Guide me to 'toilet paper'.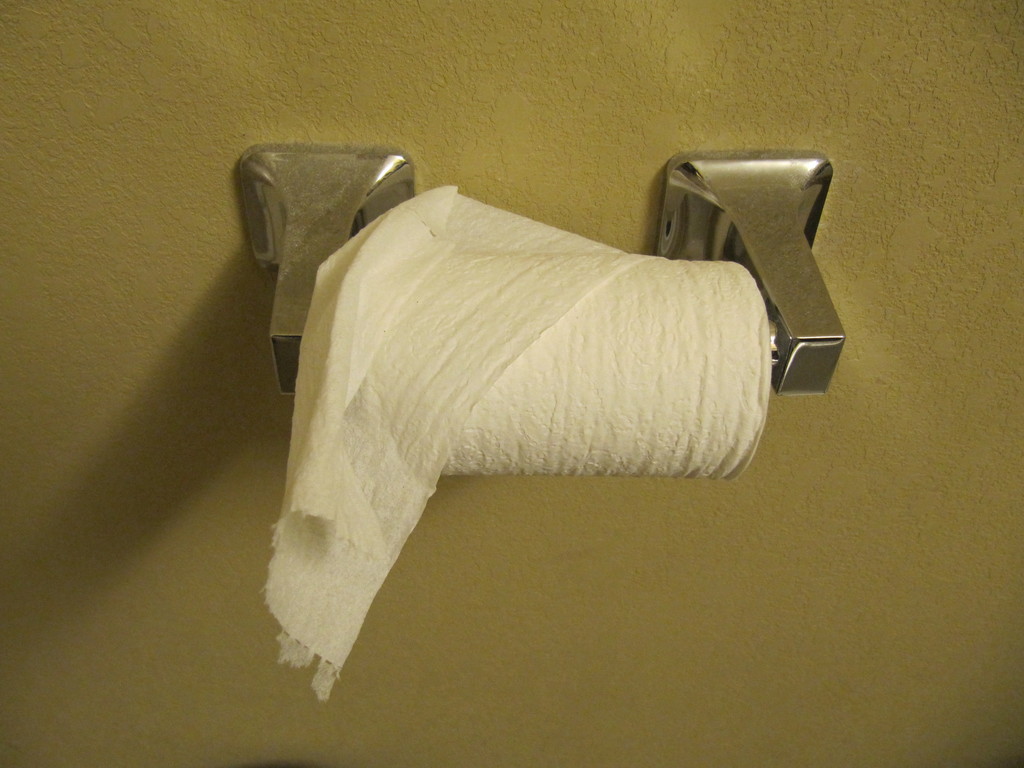
Guidance: bbox=(260, 184, 781, 700).
